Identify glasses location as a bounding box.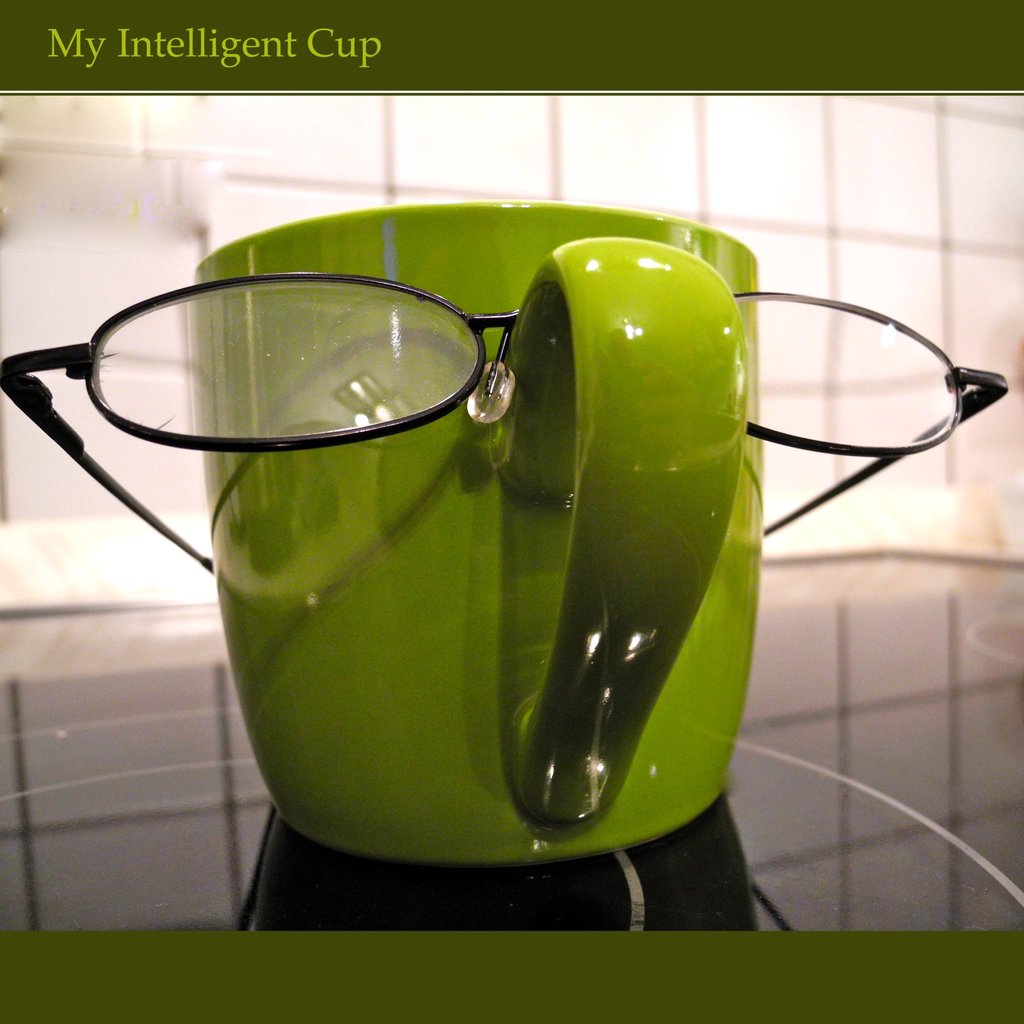
left=0, top=266, right=1012, bottom=574.
